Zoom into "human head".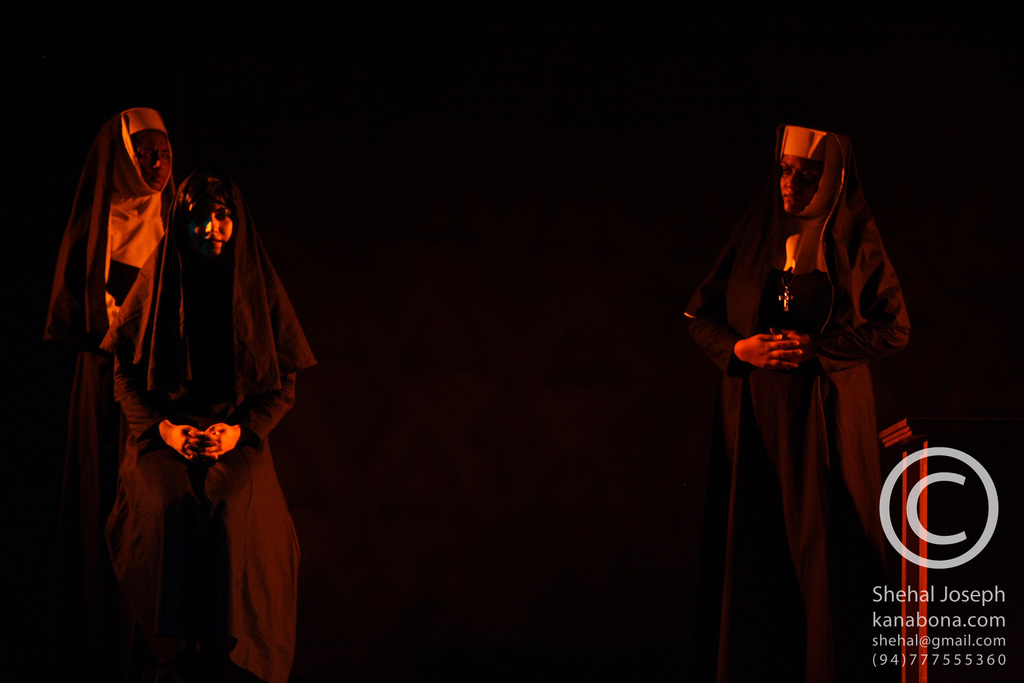
Zoom target: (172, 172, 244, 262).
